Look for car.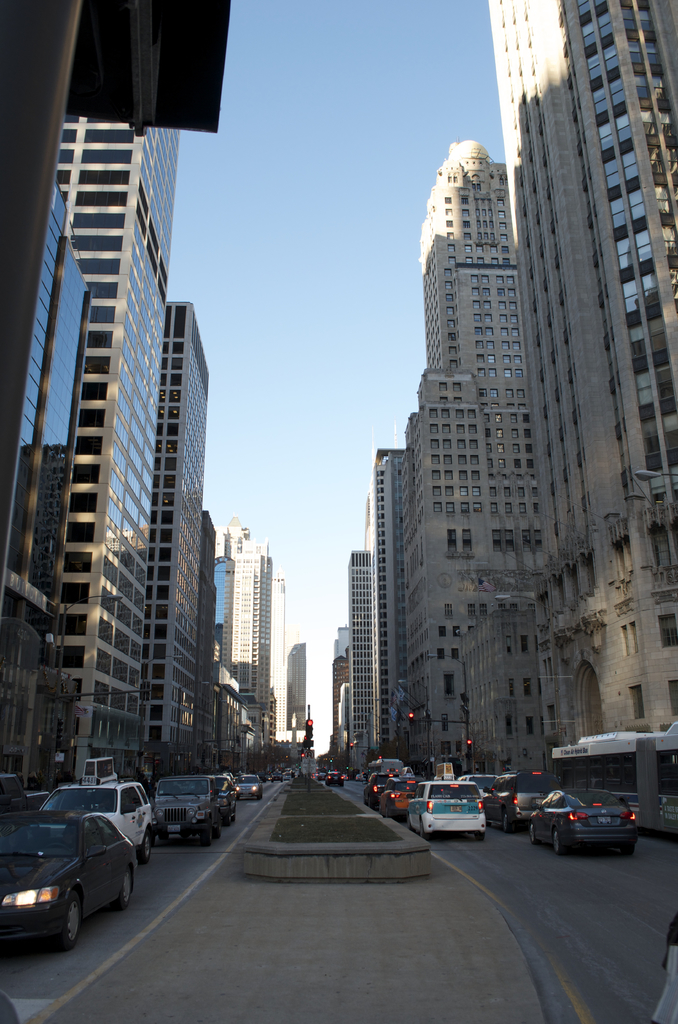
Found: pyautogui.locateOnScreen(454, 776, 499, 790).
